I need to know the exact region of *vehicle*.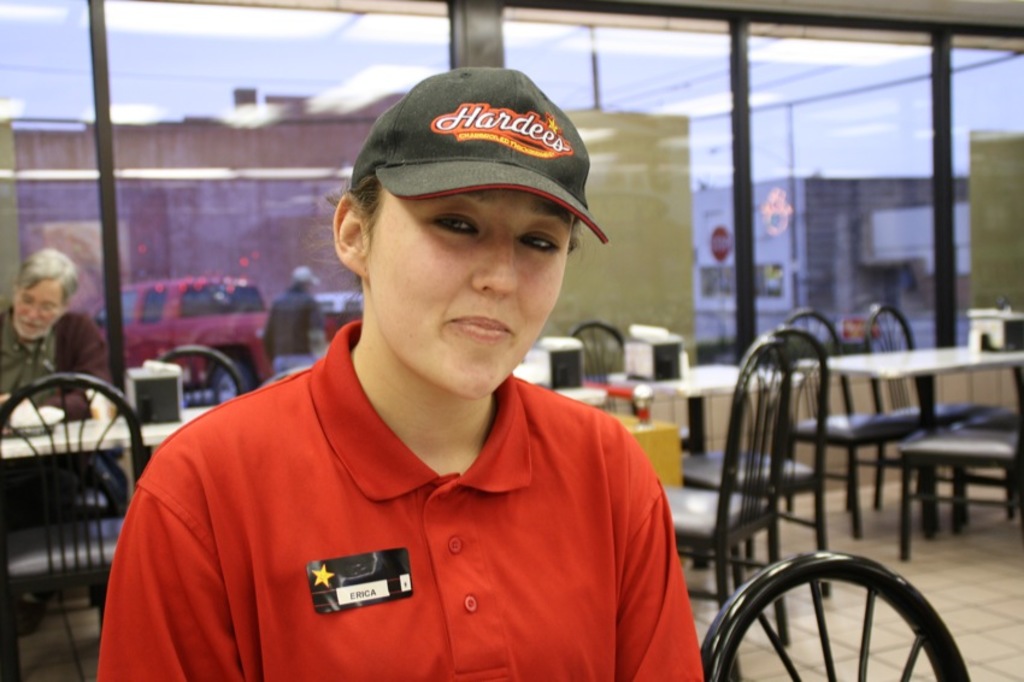
Region: [x1=86, y1=276, x2=270, y2=396].
